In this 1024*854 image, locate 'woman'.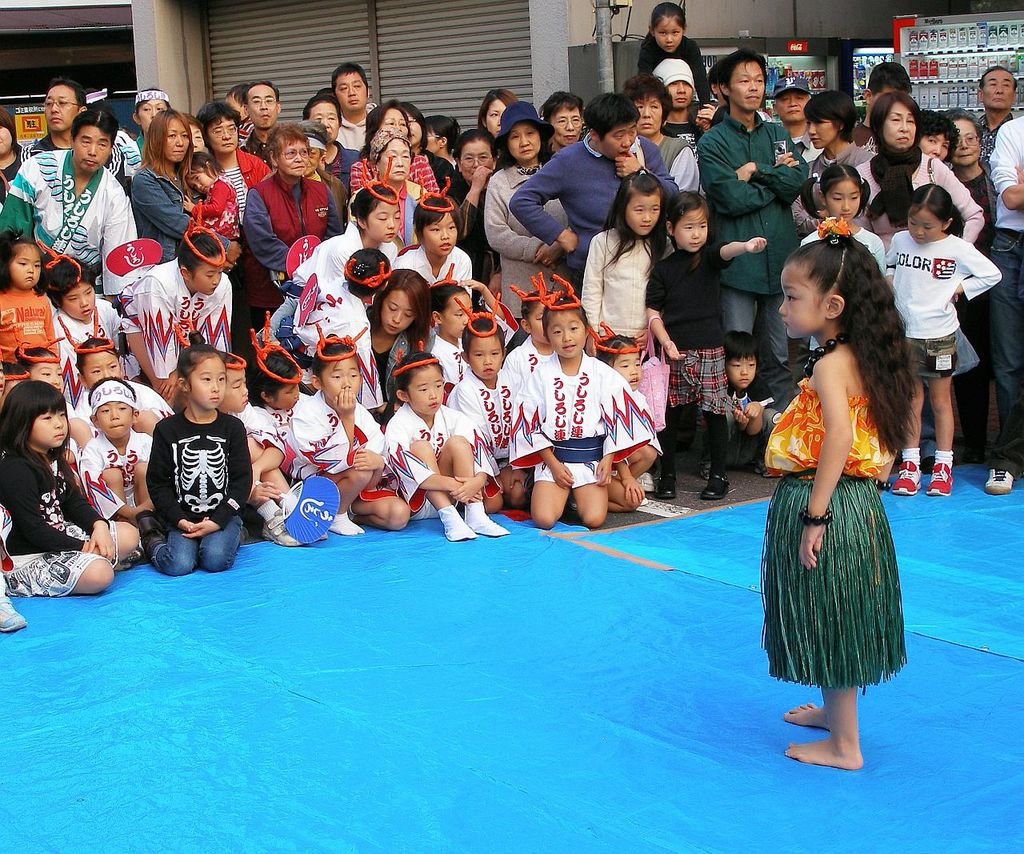
Bounding box: <box>128,108,237,277</box>.
